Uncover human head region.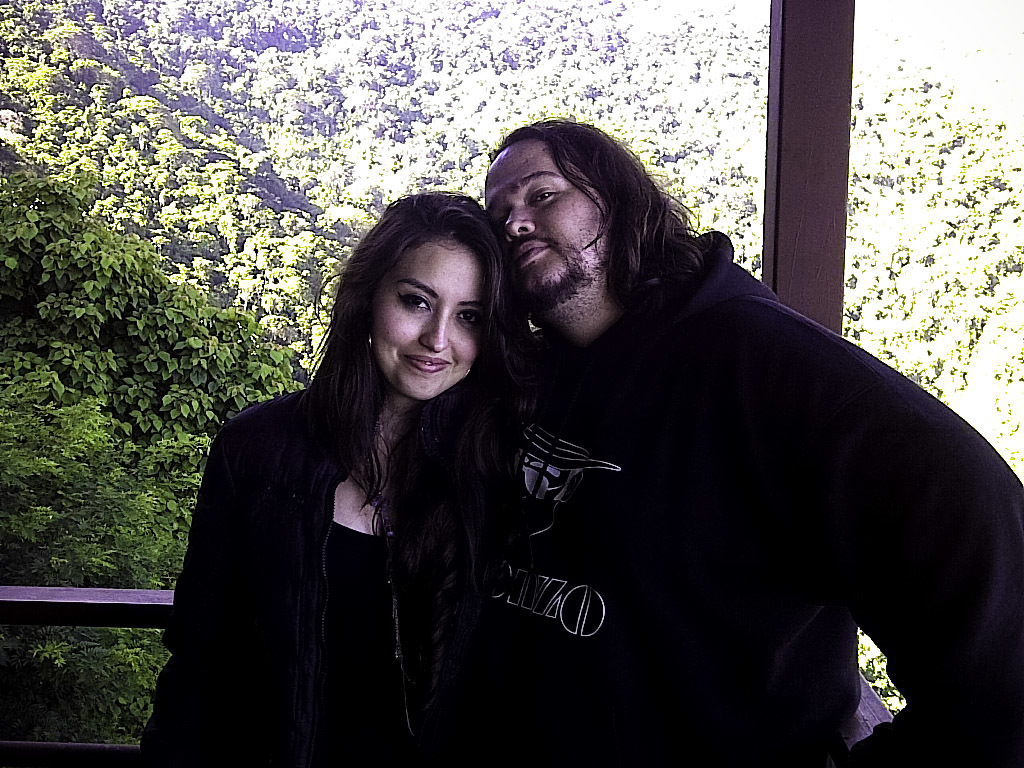
Uncovered: rect(474, 115, 678, 330).
